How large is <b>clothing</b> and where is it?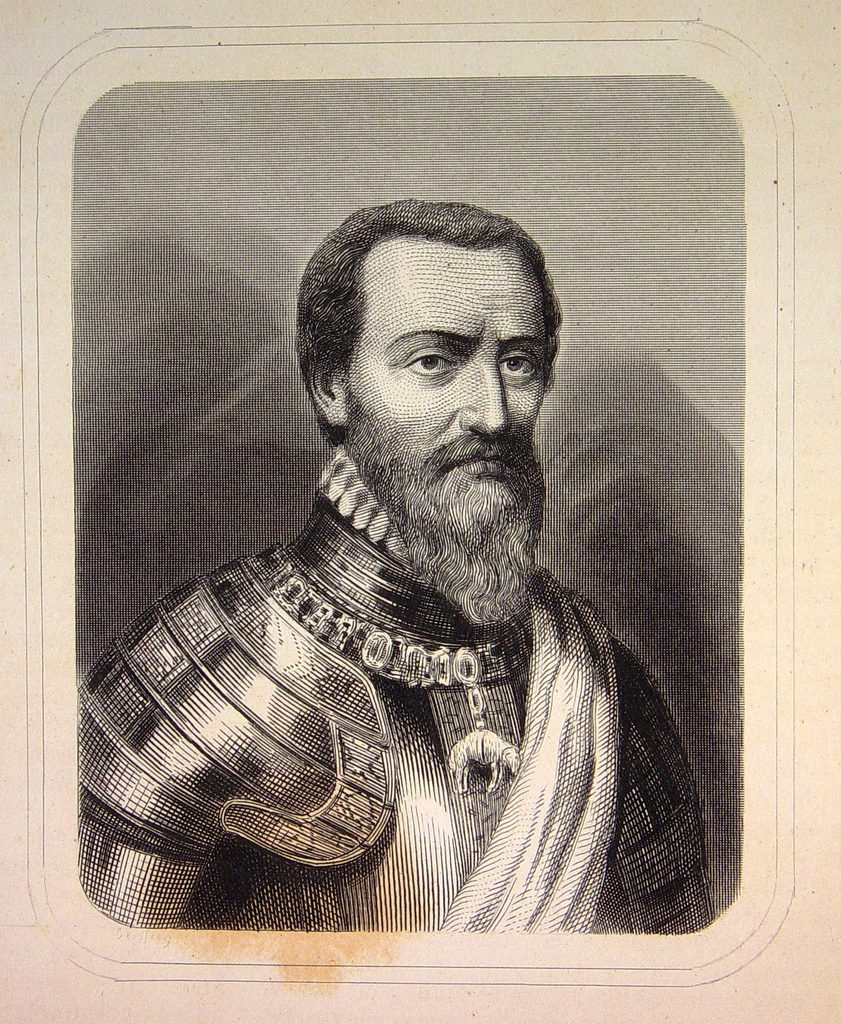
Bounding box: bbox(83, 419, 725, 929).
